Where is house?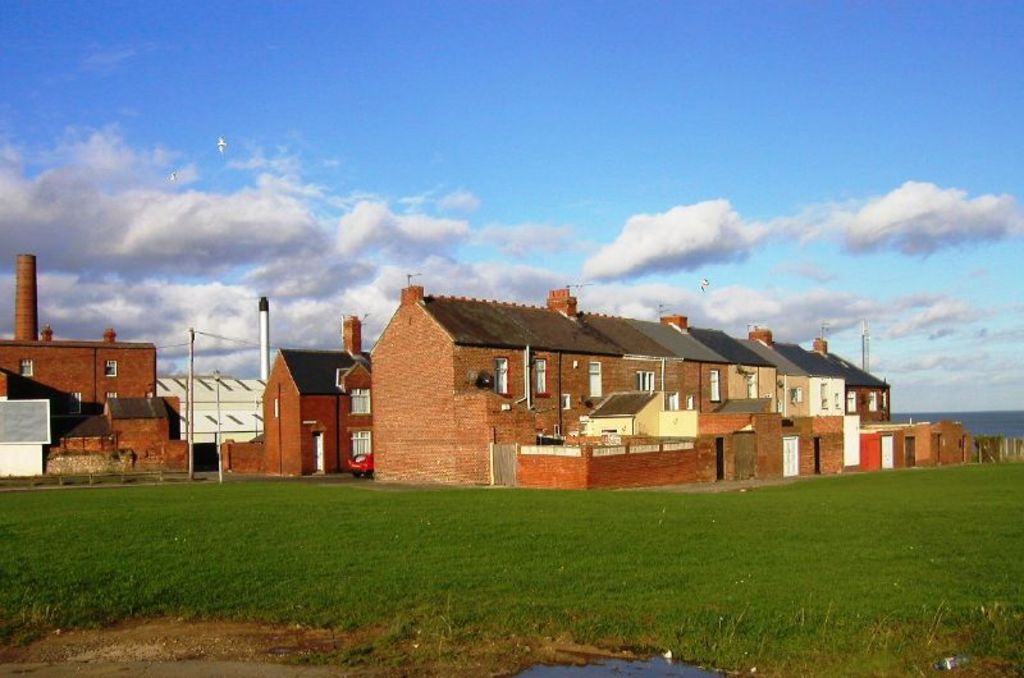
{"left": 731, "top": 338, "right": 815, "bottom": 471}.
